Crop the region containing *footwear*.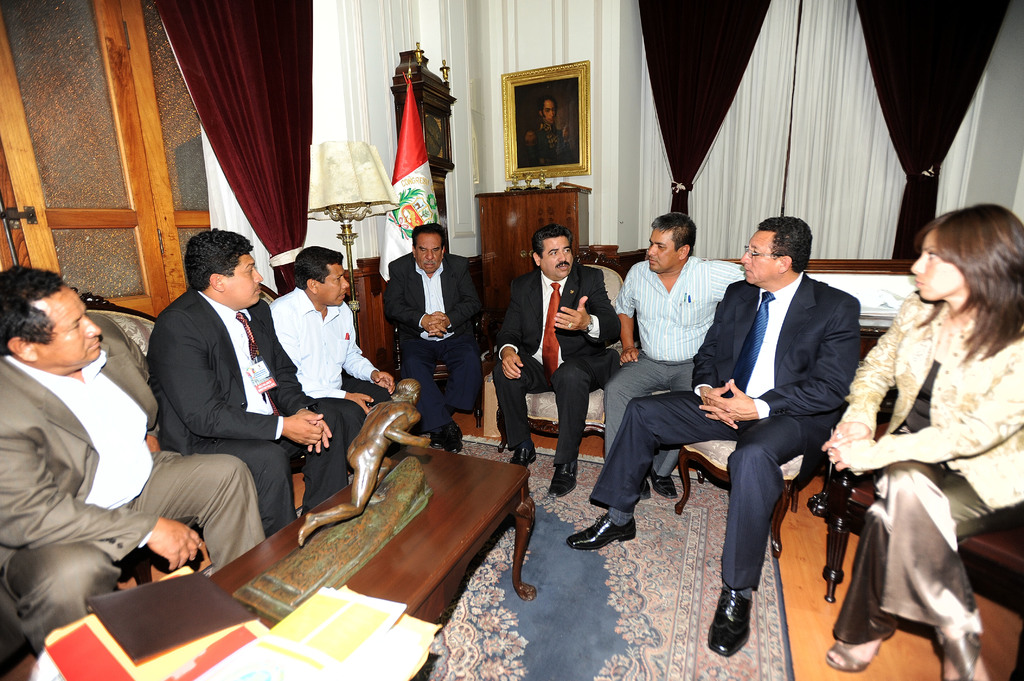
Crop region: BBox(943, 632, 988, 680).
